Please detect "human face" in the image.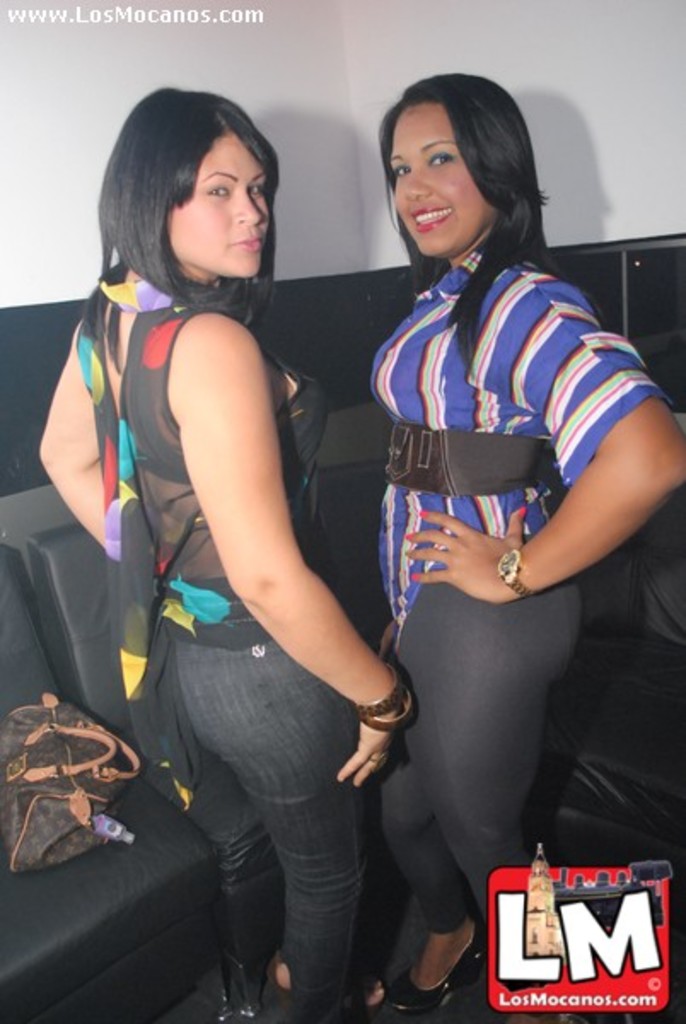
left=387, top=108, right=497, bottom=271.
